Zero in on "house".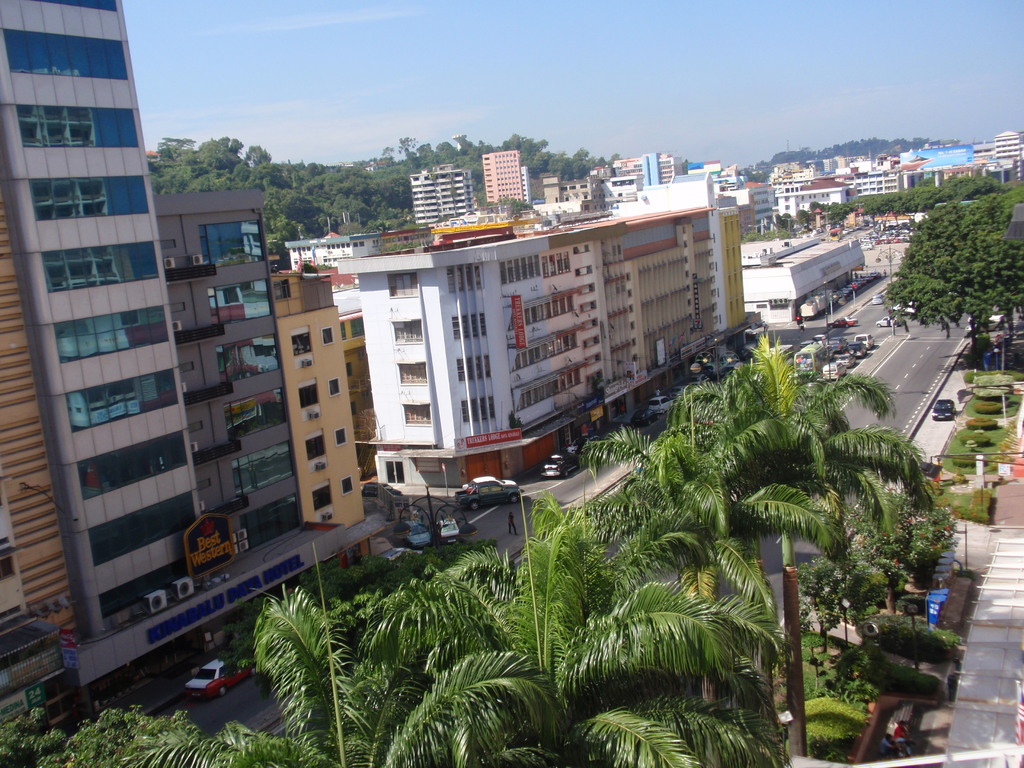
Zeroed in: (137, 187, 307, 568).
